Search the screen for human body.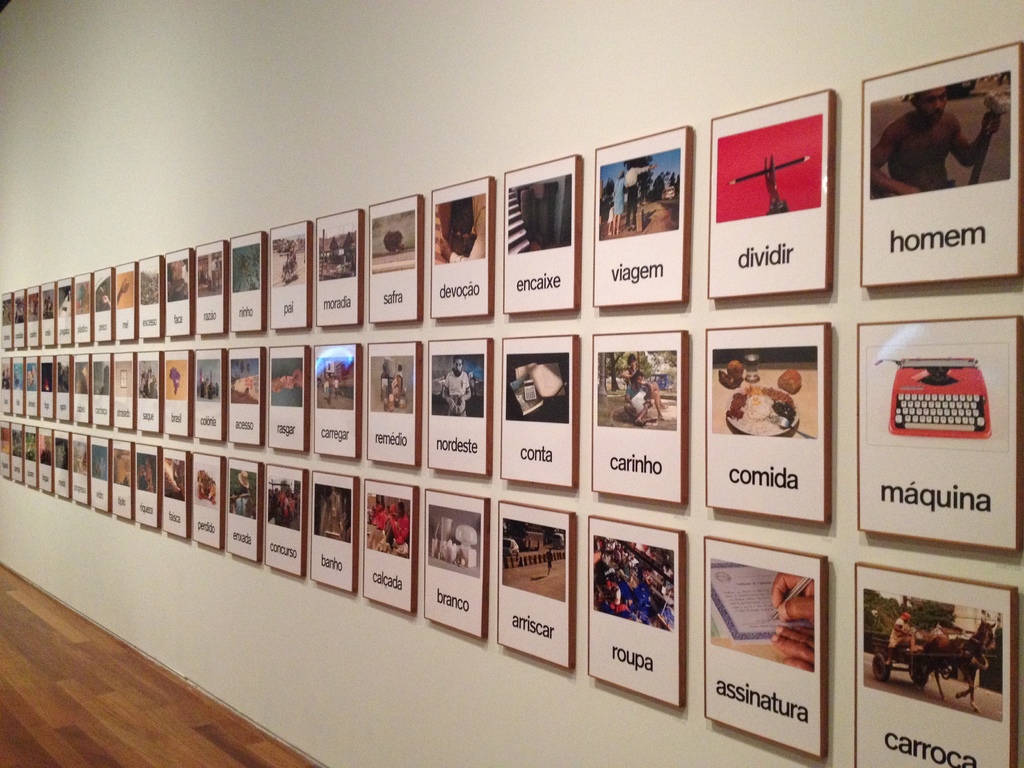
Found at {"x1": 621, "y1": 376, "x2": 664, "y2": 421}.
